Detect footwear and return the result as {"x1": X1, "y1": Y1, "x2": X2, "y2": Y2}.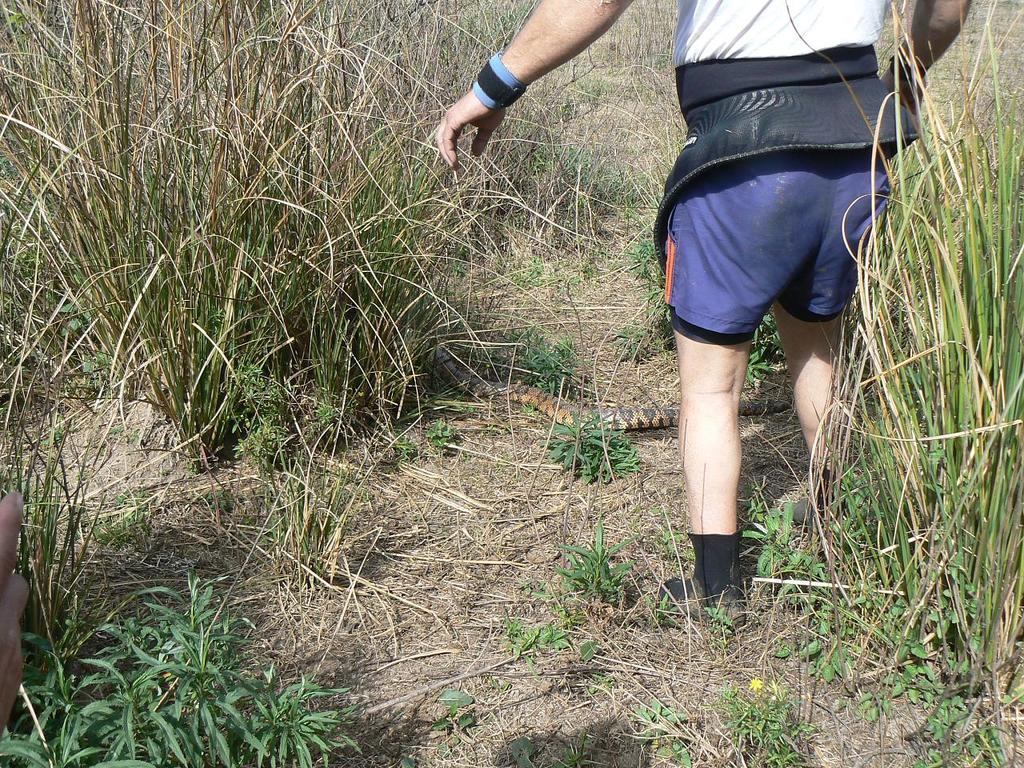
{"x1": 682, "y1": 508, "x2": 762, "y2": 603}.
